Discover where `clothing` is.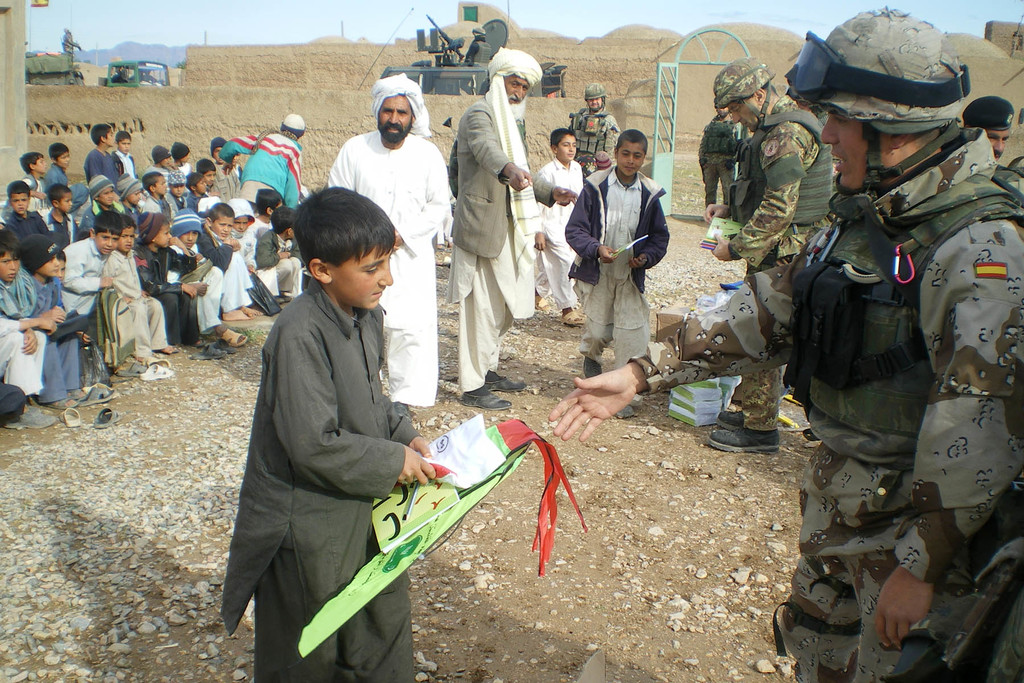
Discovered at bbox=[561, 111, 619, 181].
